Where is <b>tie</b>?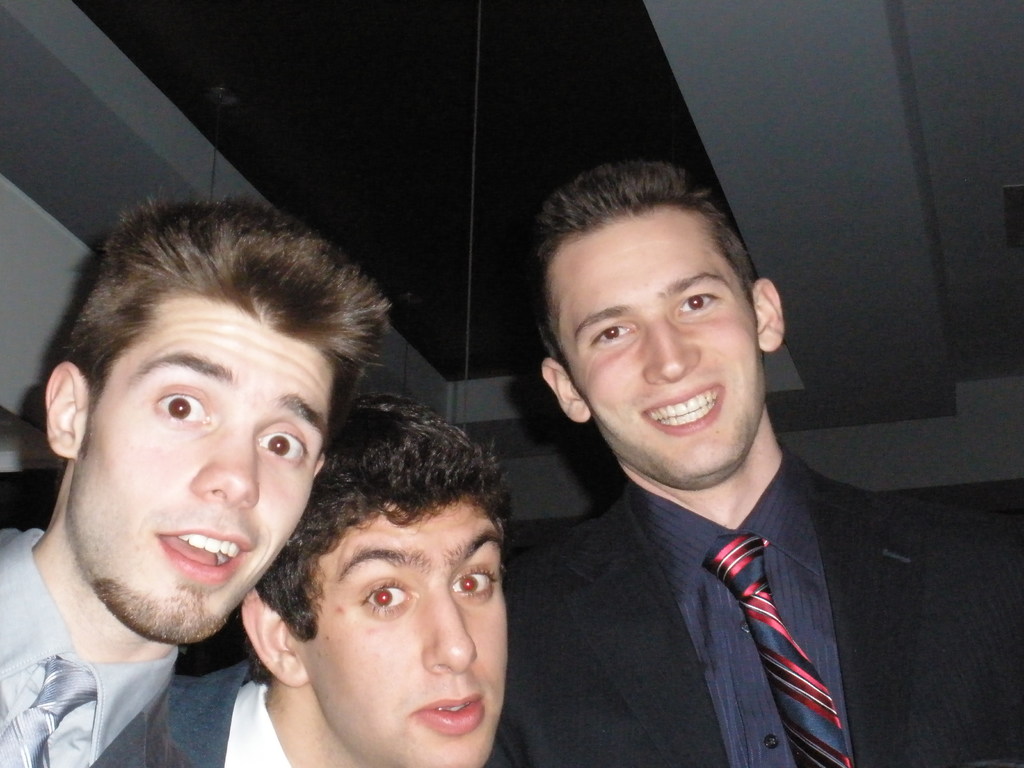
box(702, 532, 852, 767).
